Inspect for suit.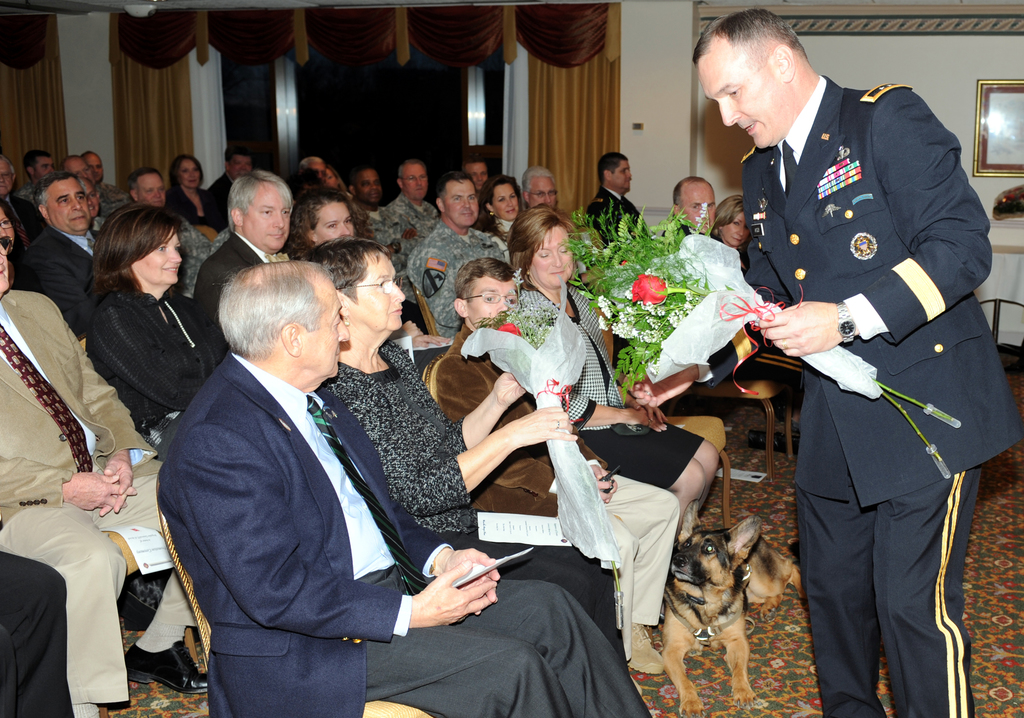
Inspection: 426, 322, 610, 517.
